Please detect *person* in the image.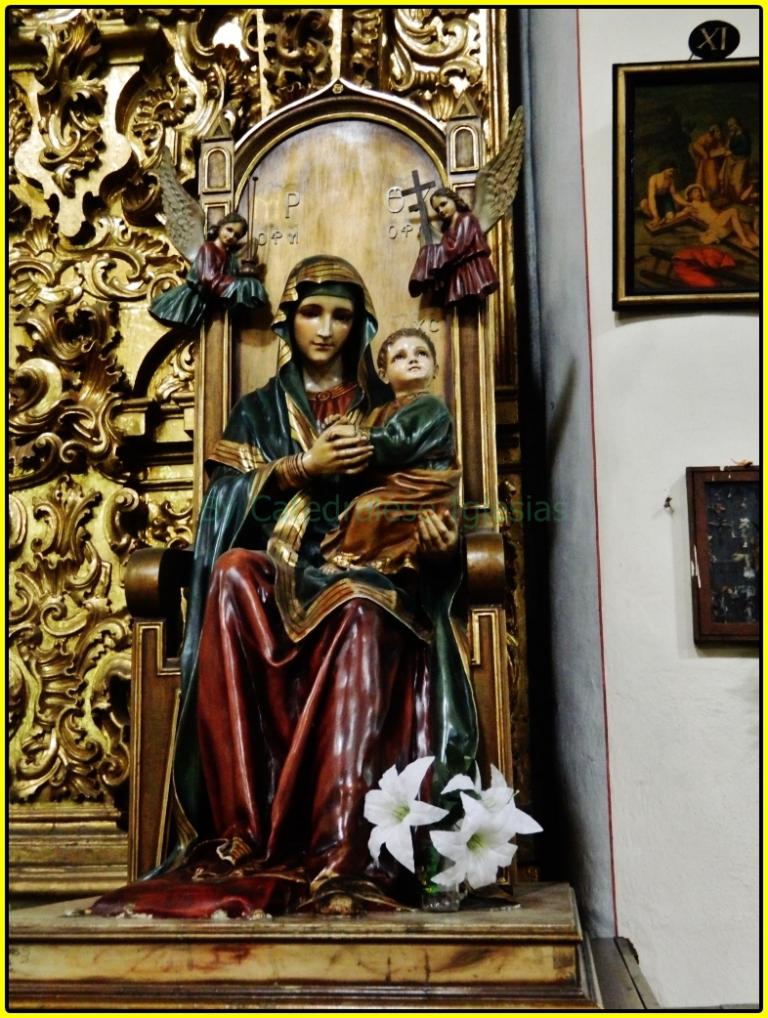
(x1=408, y1=181, x2=499, y2=311).
